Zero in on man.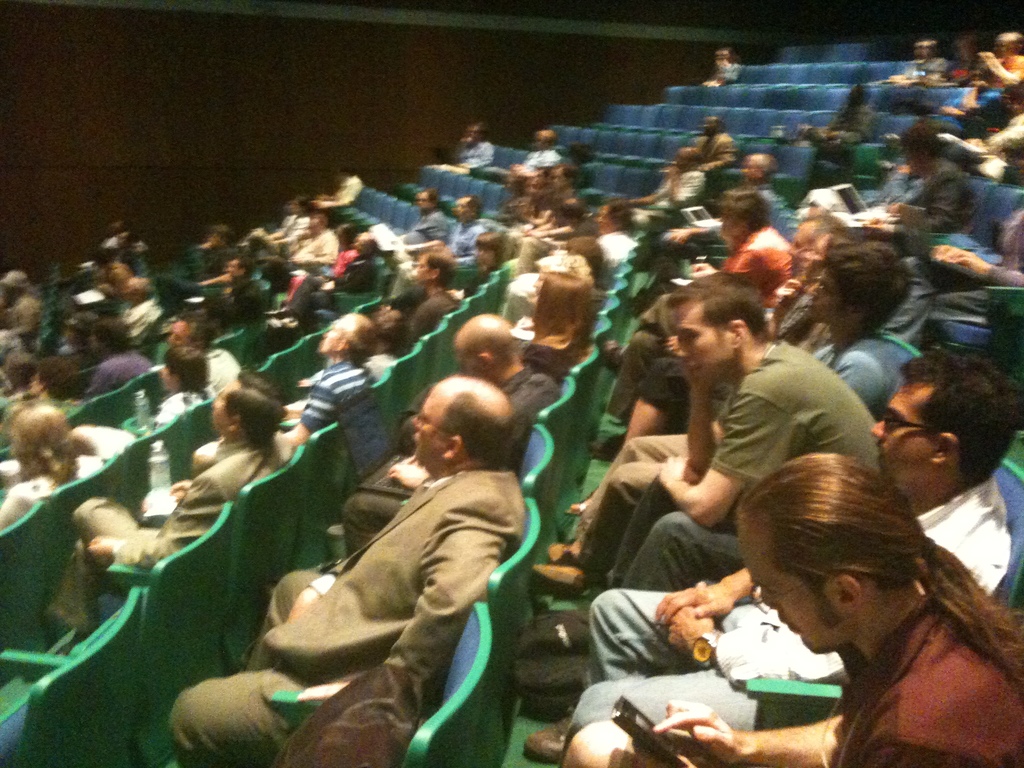
Zeroed in: select_region(650, 150, 780, 279).
